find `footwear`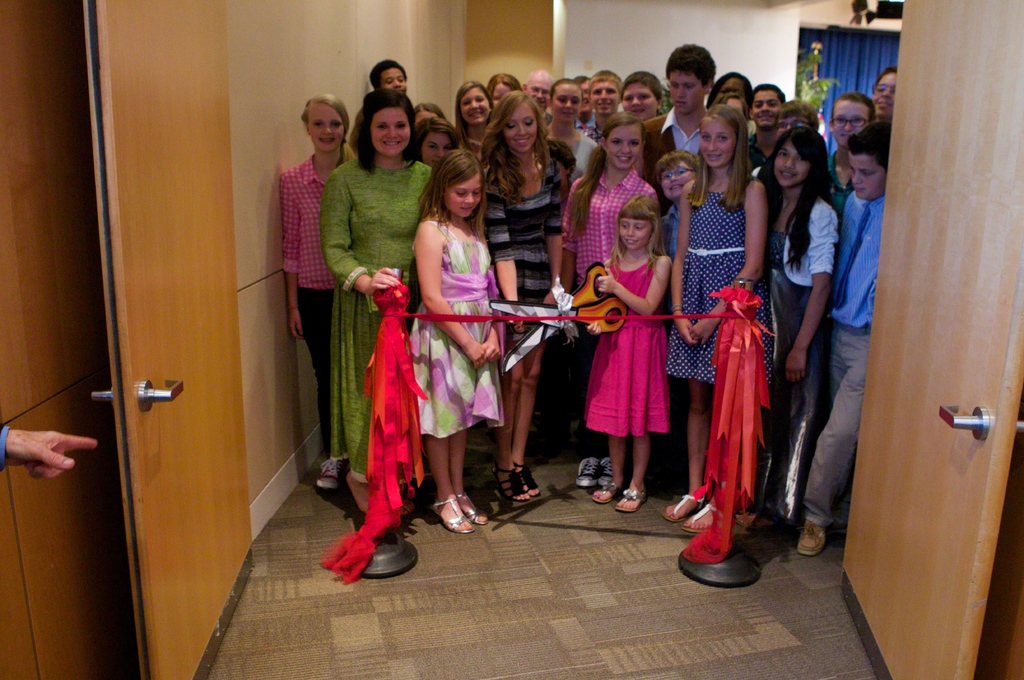
<region>460, 482, 490, 532</region>
